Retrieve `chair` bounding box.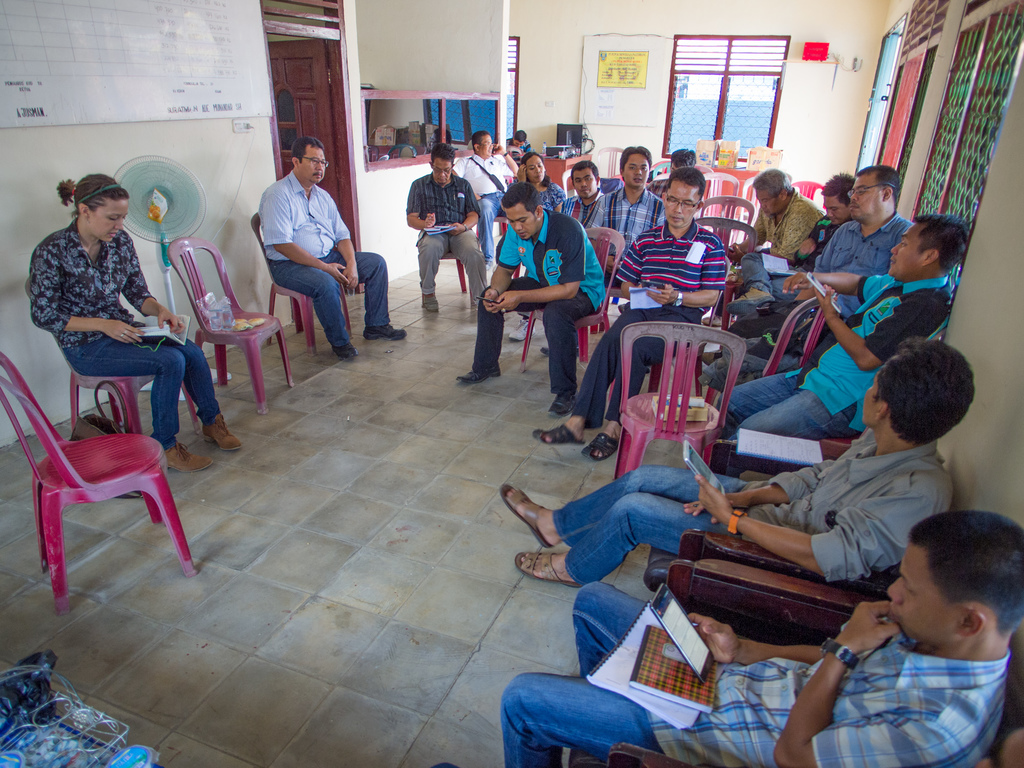
Bounding box: Rect(694, 216, 752, 325).
